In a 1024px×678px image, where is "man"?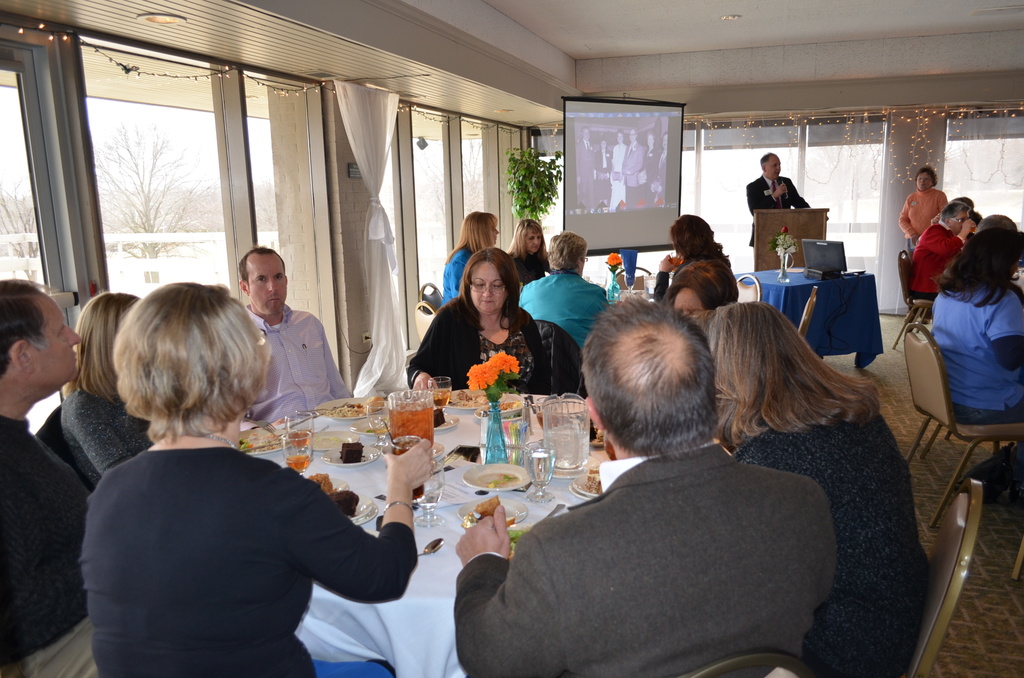
465:313:849:669.
